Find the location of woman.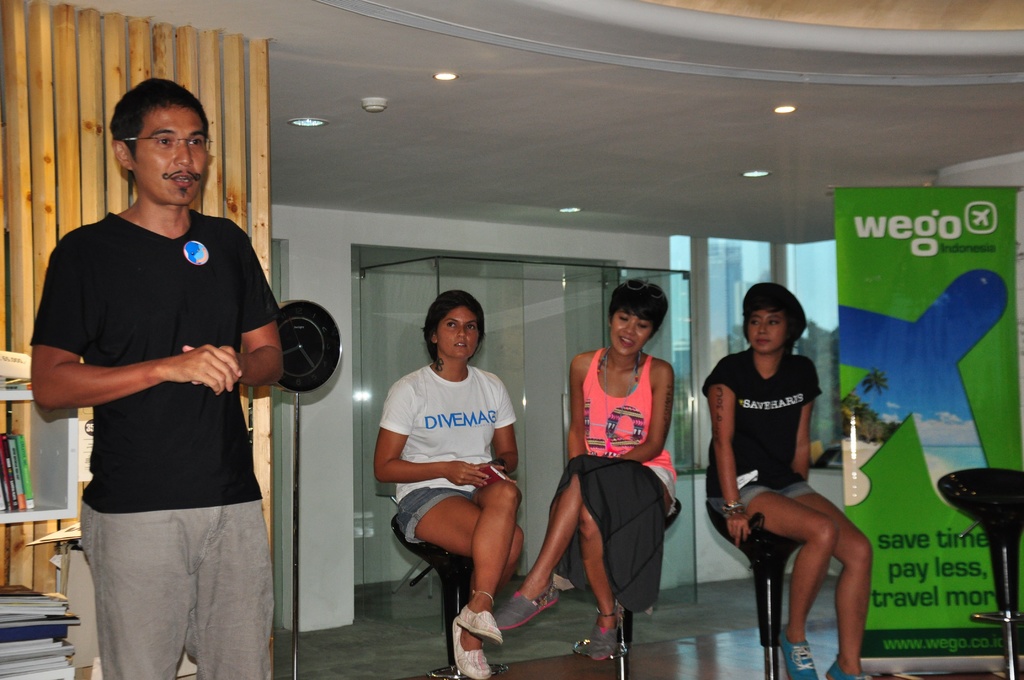
Location: (x1=374, y1=290, x2=530, y2=679).
